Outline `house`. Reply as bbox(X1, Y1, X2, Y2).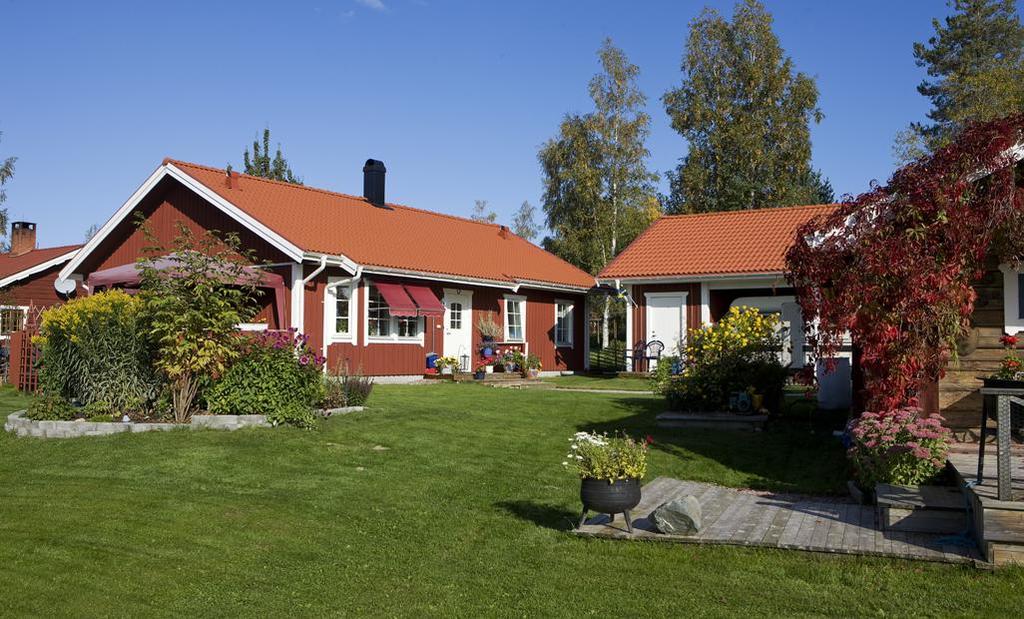
bbox(0, 215, 93, 390).
